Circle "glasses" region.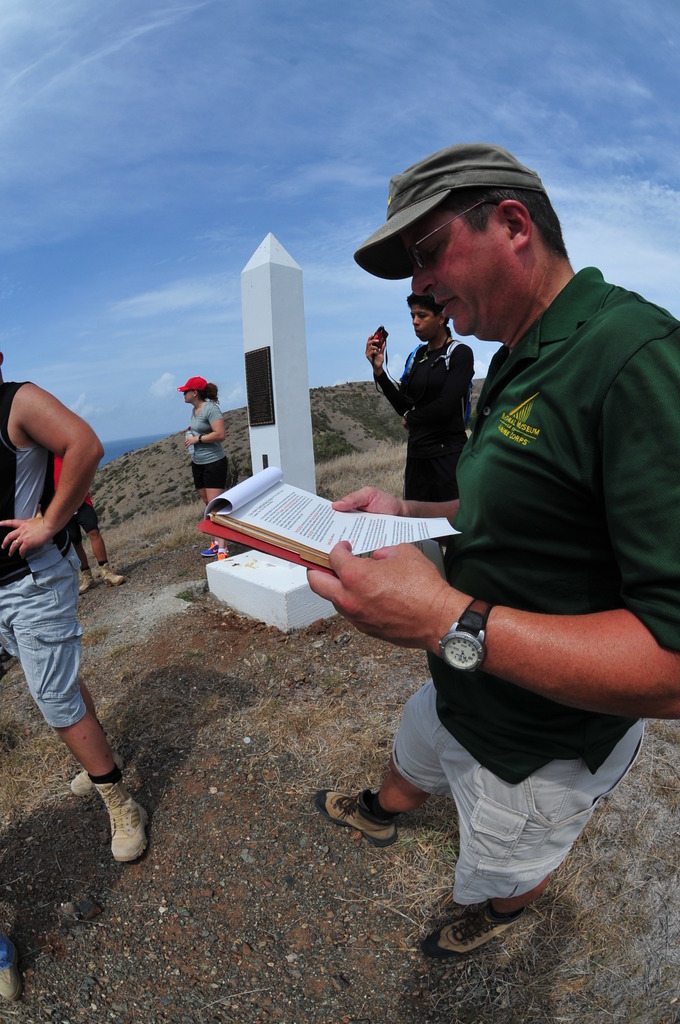
Region: {"left": 406, "top": 193, "right": 497, "bottom": 271}.
